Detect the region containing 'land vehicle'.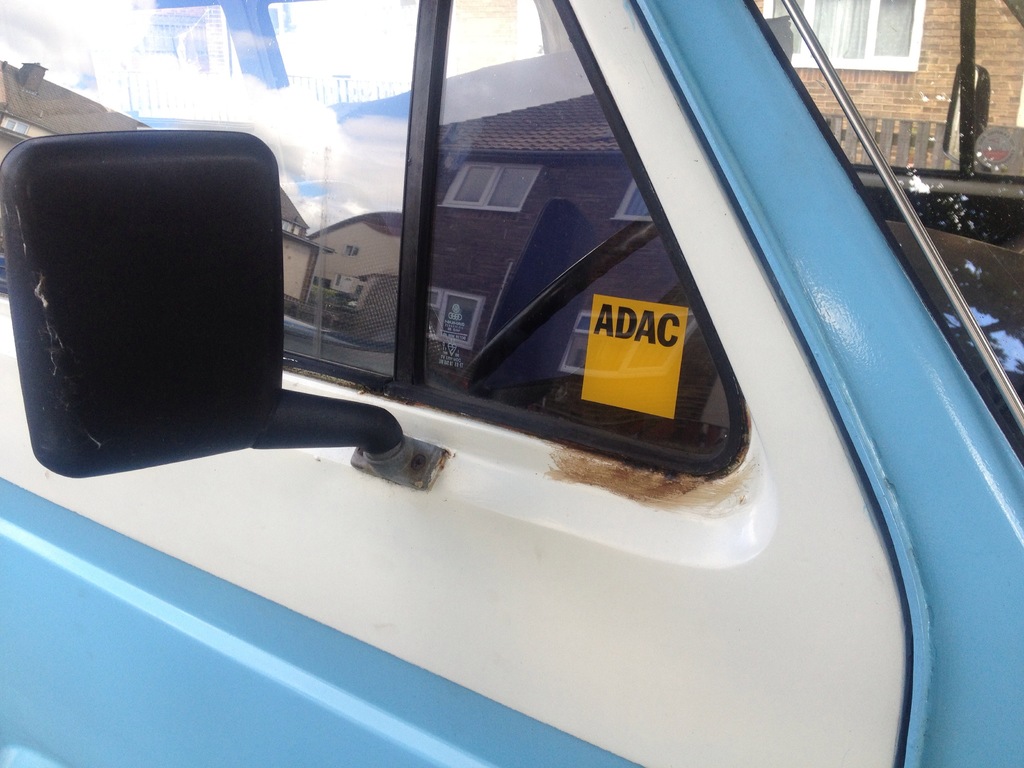
x1=0 y1=0 x2=1023 y2=767.
